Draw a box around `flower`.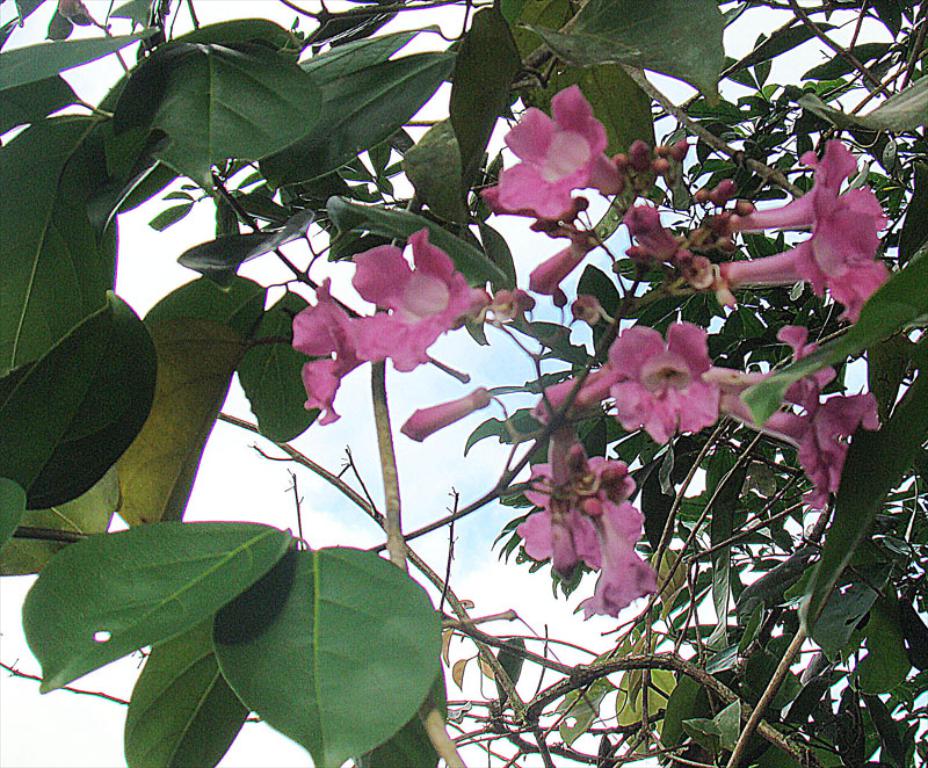
bbox(732, 135, 890, 231).
